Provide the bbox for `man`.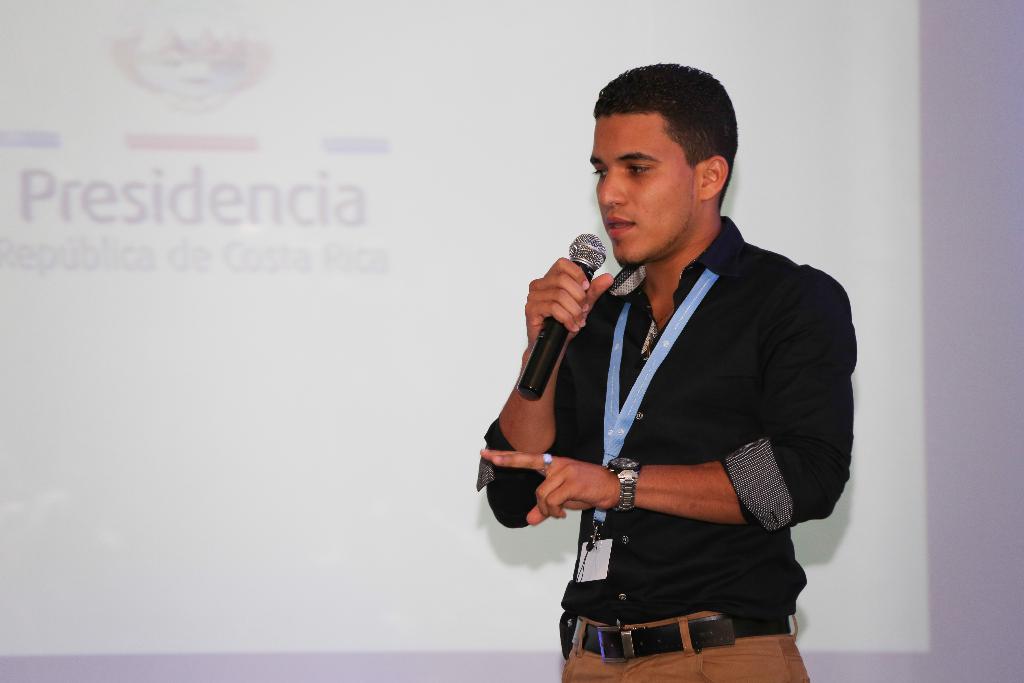
region(490, 69, 865, 682).
